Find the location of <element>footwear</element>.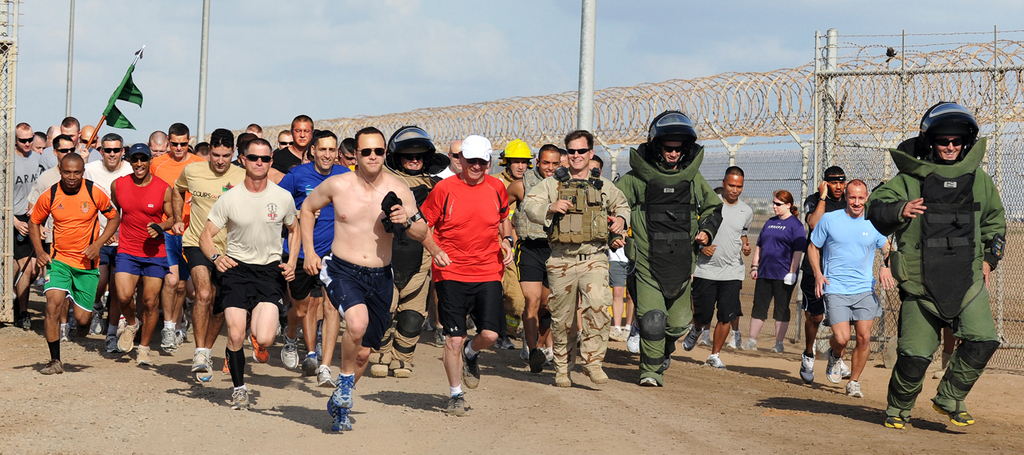
Location: [left=610, top=326, right=632, bottom=340].
